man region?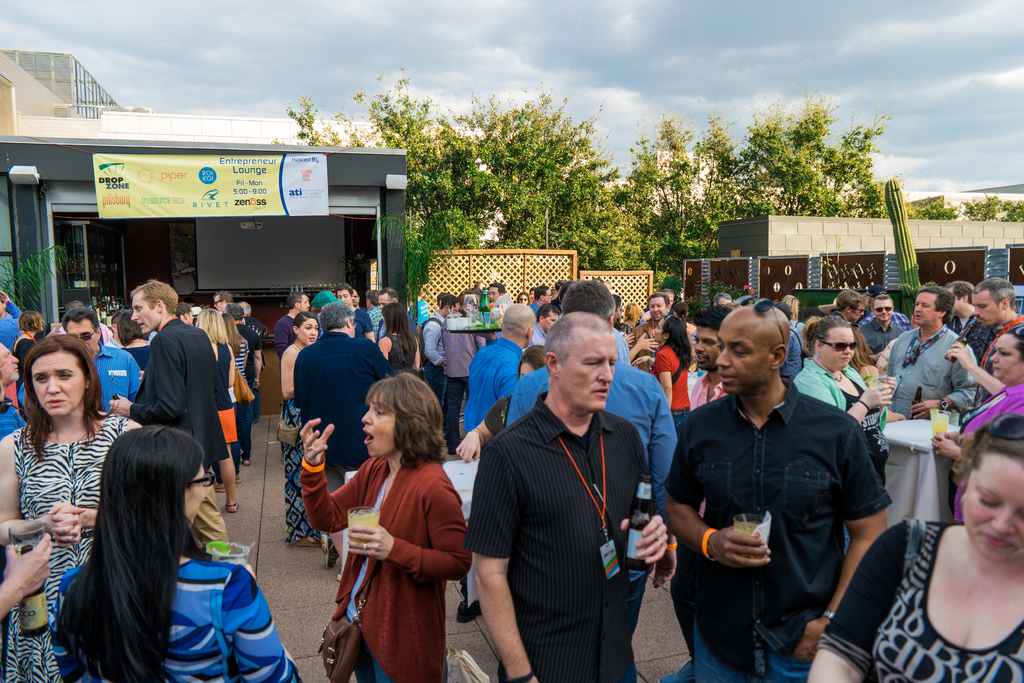
locate(275, 292, 310, 363)
